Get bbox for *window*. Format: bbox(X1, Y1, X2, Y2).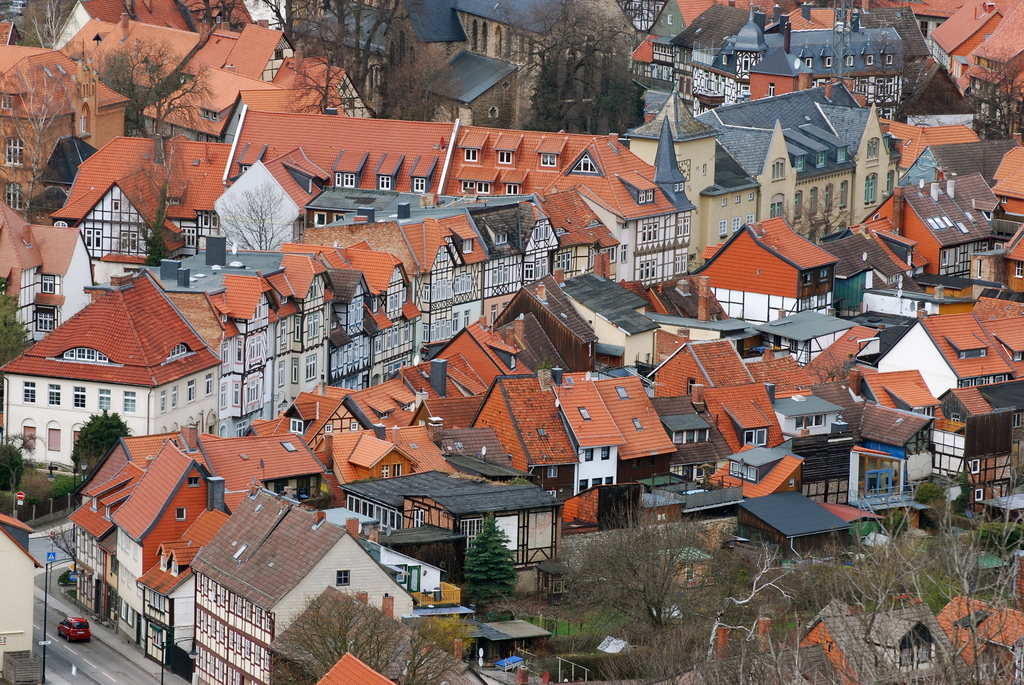
bbox(204, 372, 217, 396).
